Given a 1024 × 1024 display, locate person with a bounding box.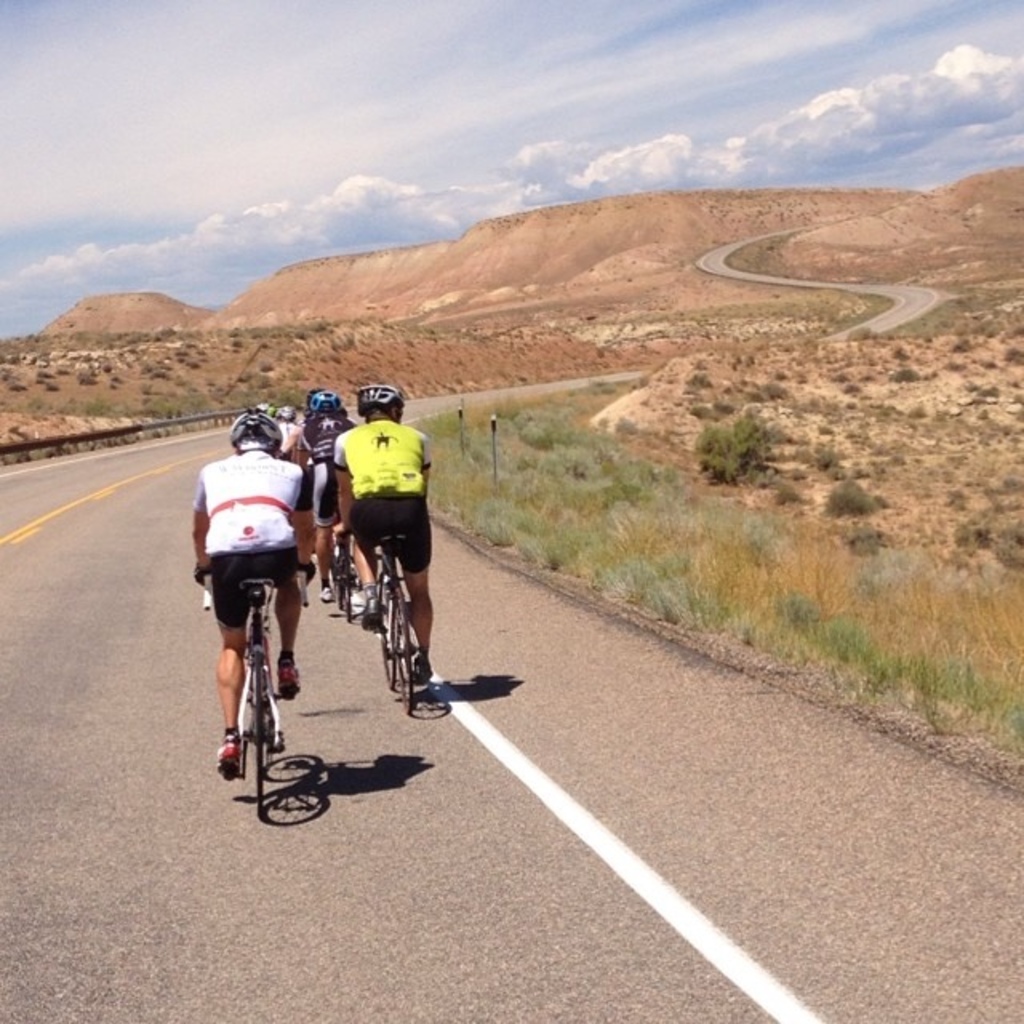
Located: bbox(293, 390, 358, 557).
